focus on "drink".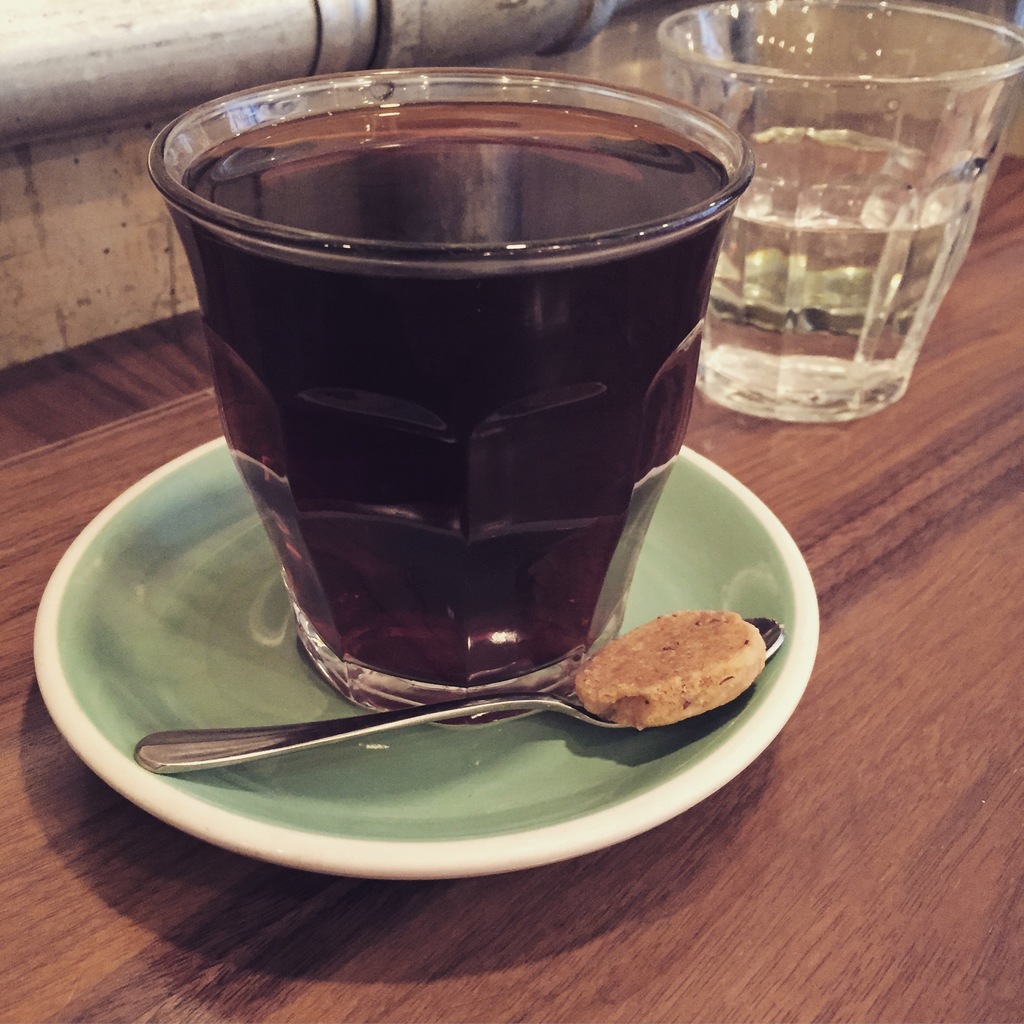
Focused at rect(144, 76, 749, 740).
